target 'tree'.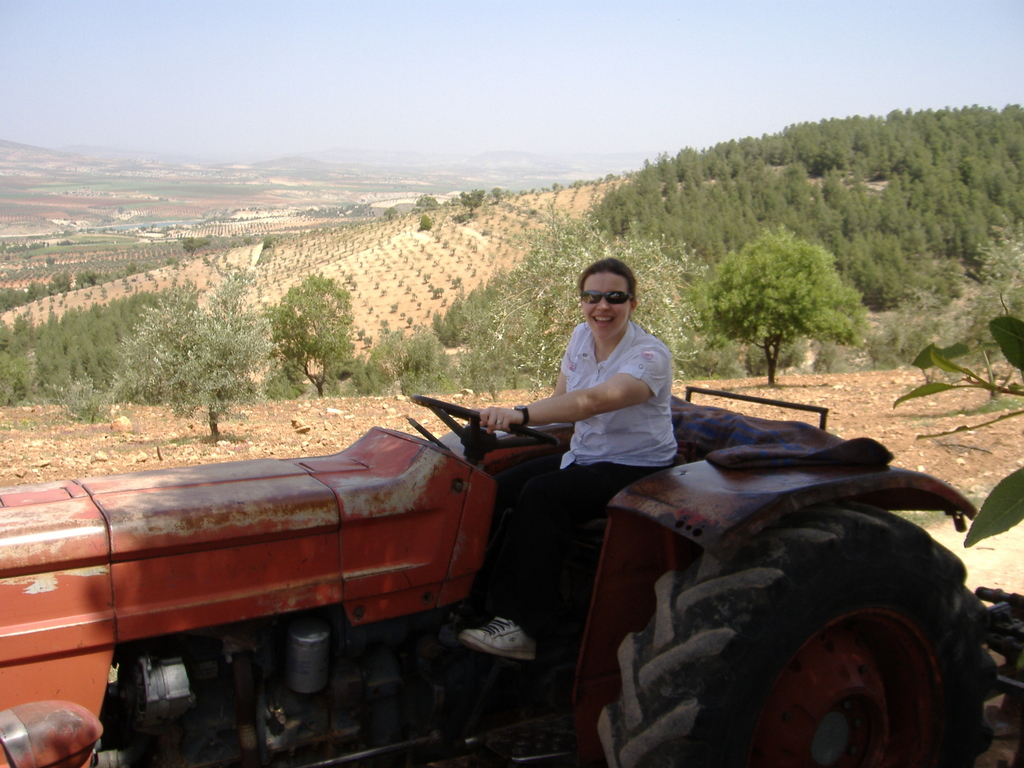
Target region: l=181, t=236, r=212, b=255.
